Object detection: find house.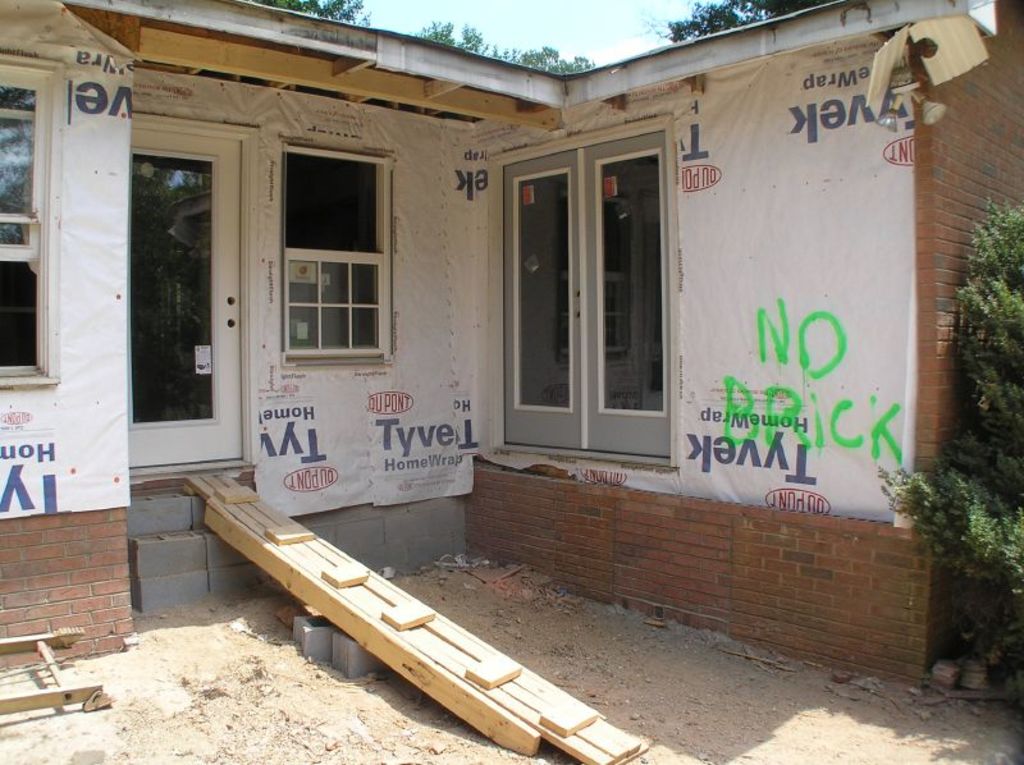
[0, 0, 1023, 687].
